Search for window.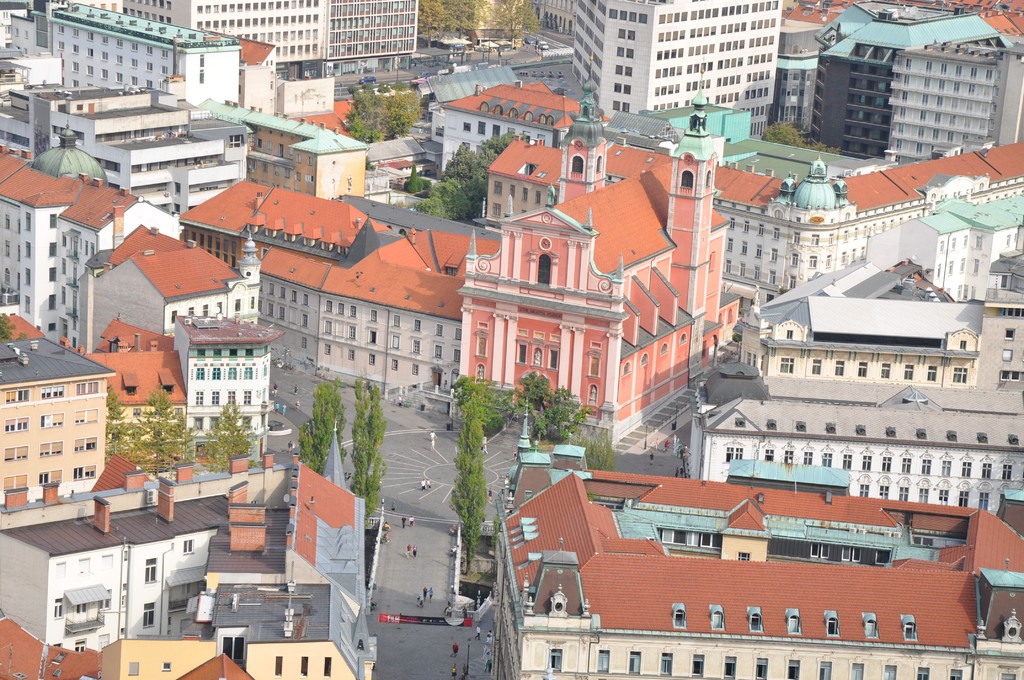
Found at Rect(73, 410, 99, 419).
